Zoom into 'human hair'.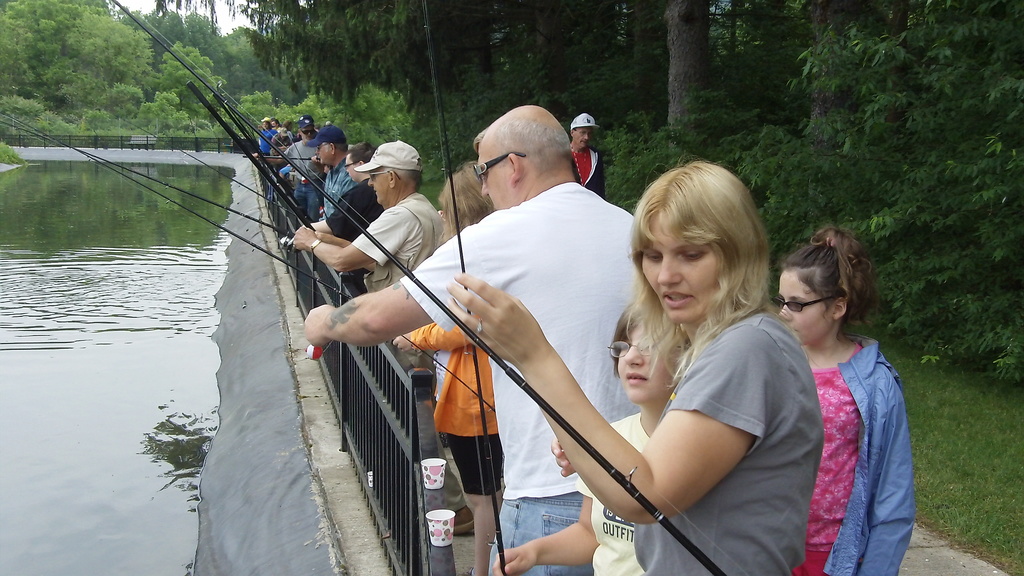
Zoom target: {"x1": 503, "y1": 120, "x2": 573, "y2": 157}.
